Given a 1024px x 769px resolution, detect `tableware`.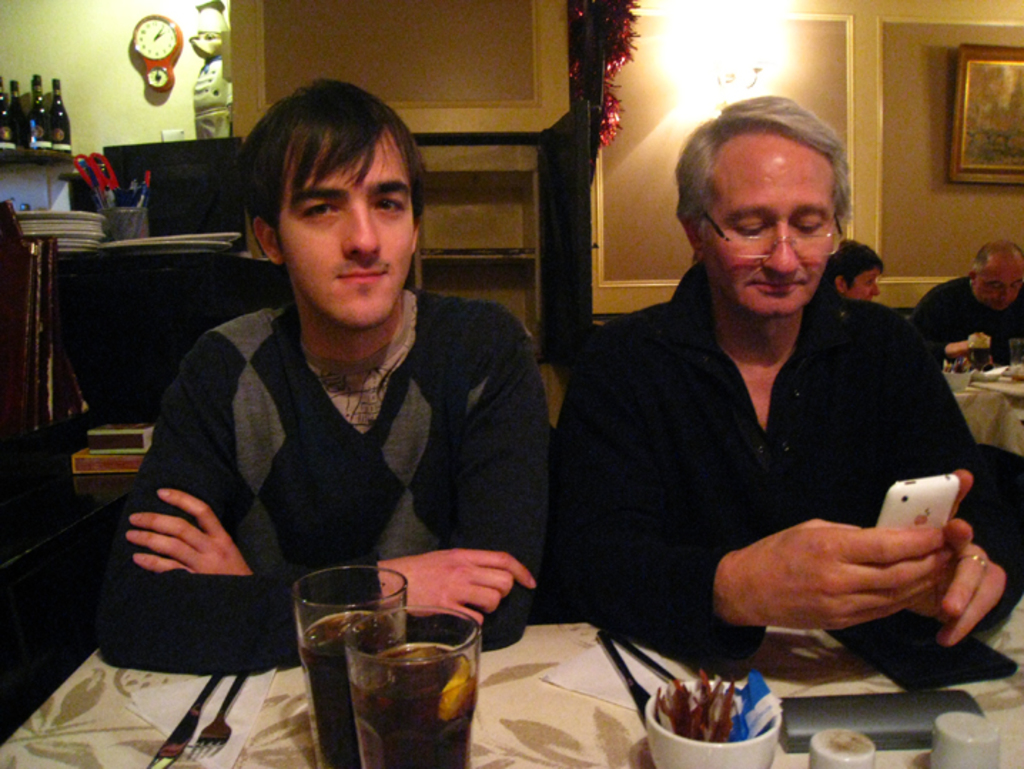
(x1=608, y1=631, x2=680, y2=681).
